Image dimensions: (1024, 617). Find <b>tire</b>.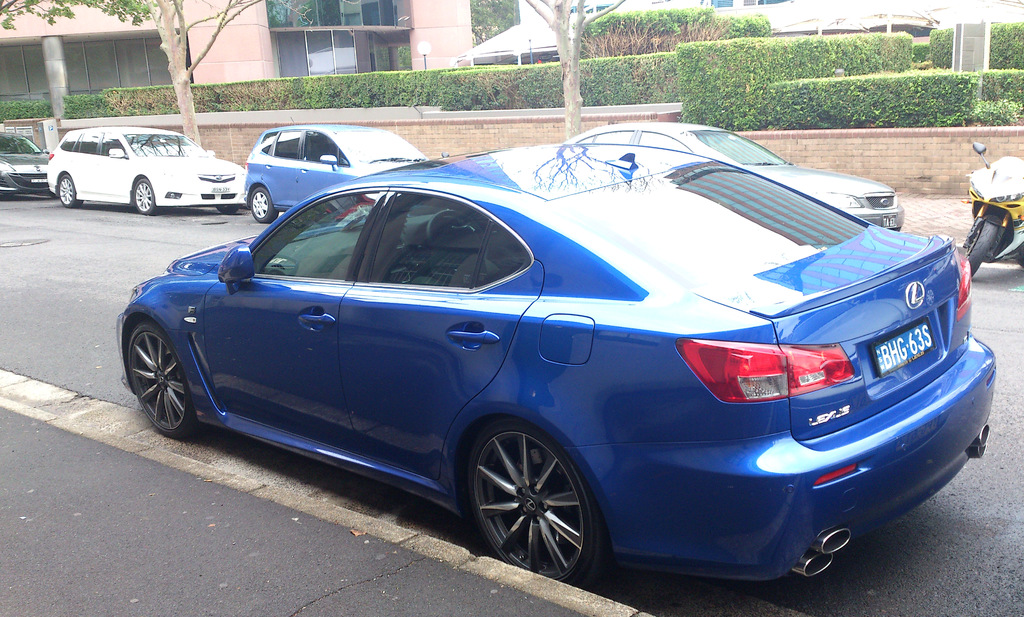
(967, 218, 998, 276).
